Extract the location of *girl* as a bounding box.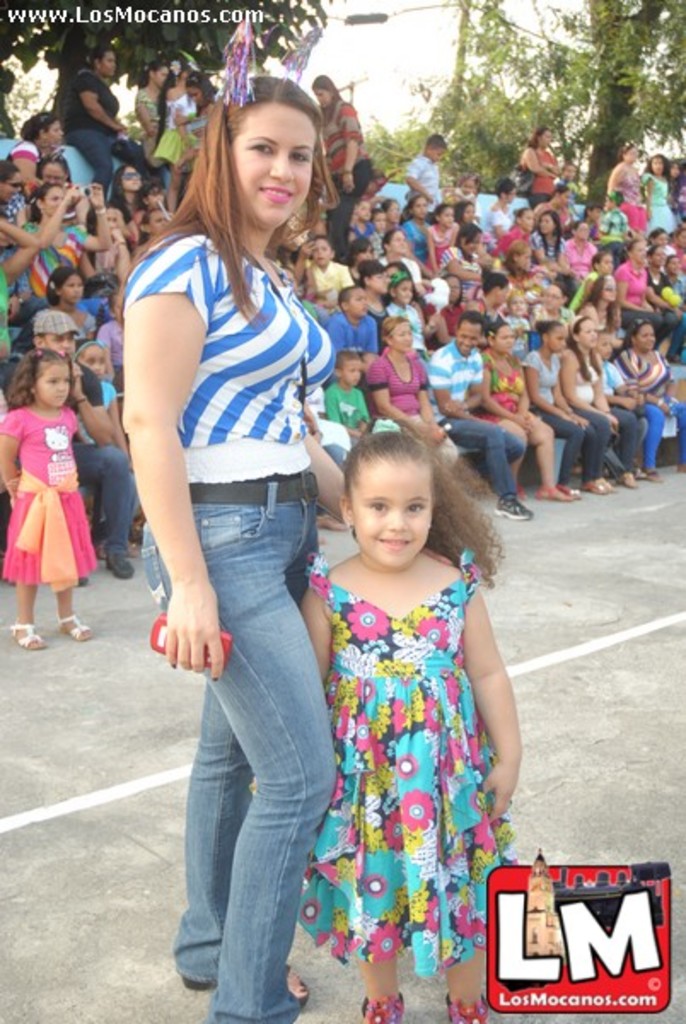
418/201/476/266.
